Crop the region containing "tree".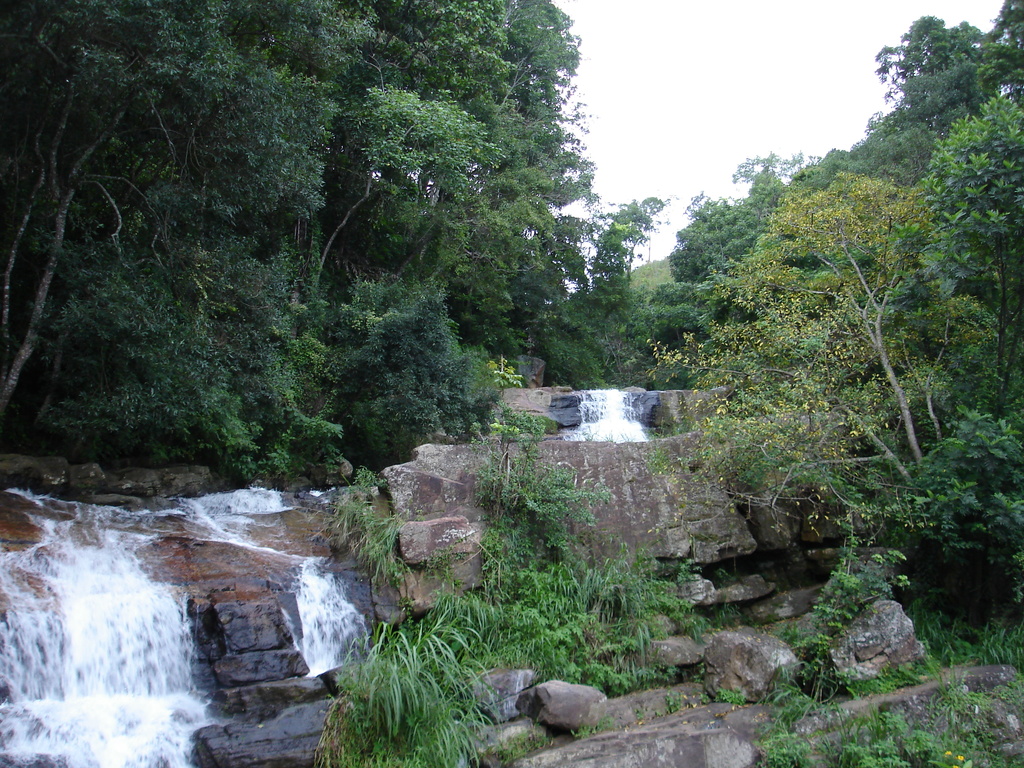
Crop region: bbox=[445, 195, 559, 354].
